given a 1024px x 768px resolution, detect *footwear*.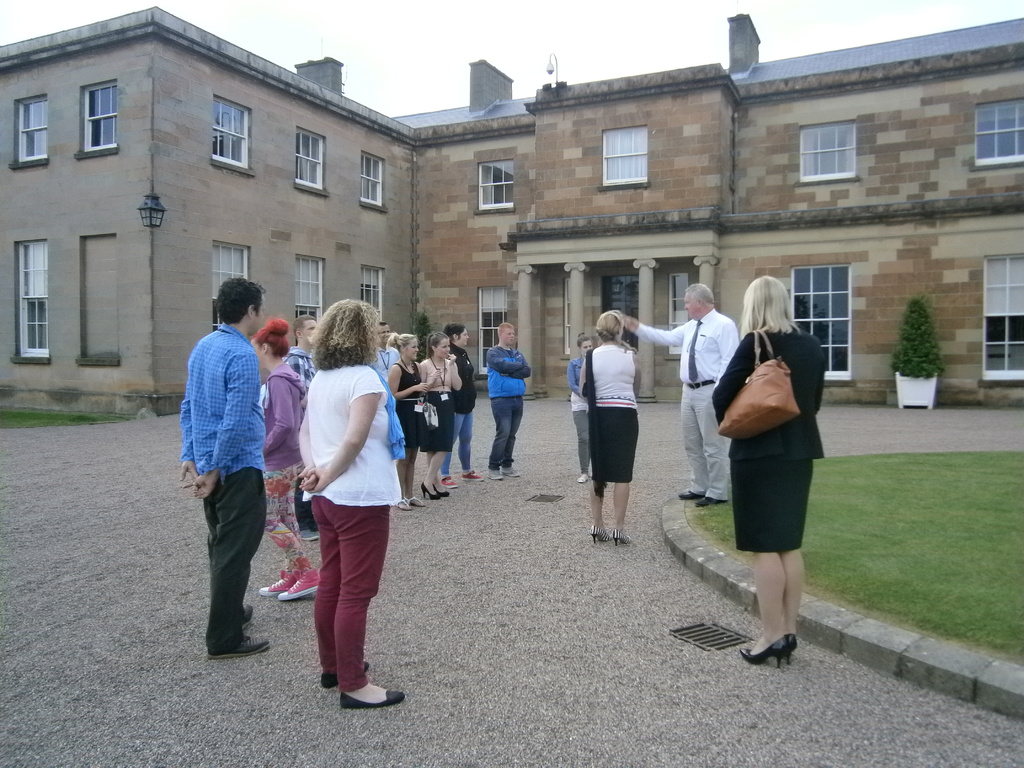
left=463, top=468, right=488, bottom=483.
